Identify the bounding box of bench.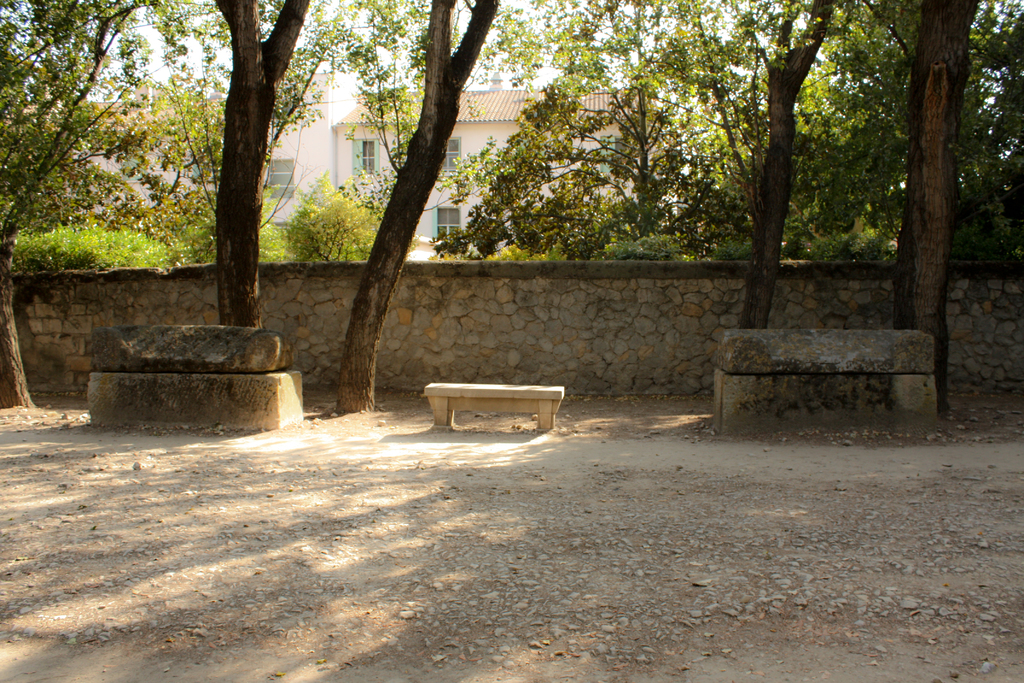
(425,379,564,429).
